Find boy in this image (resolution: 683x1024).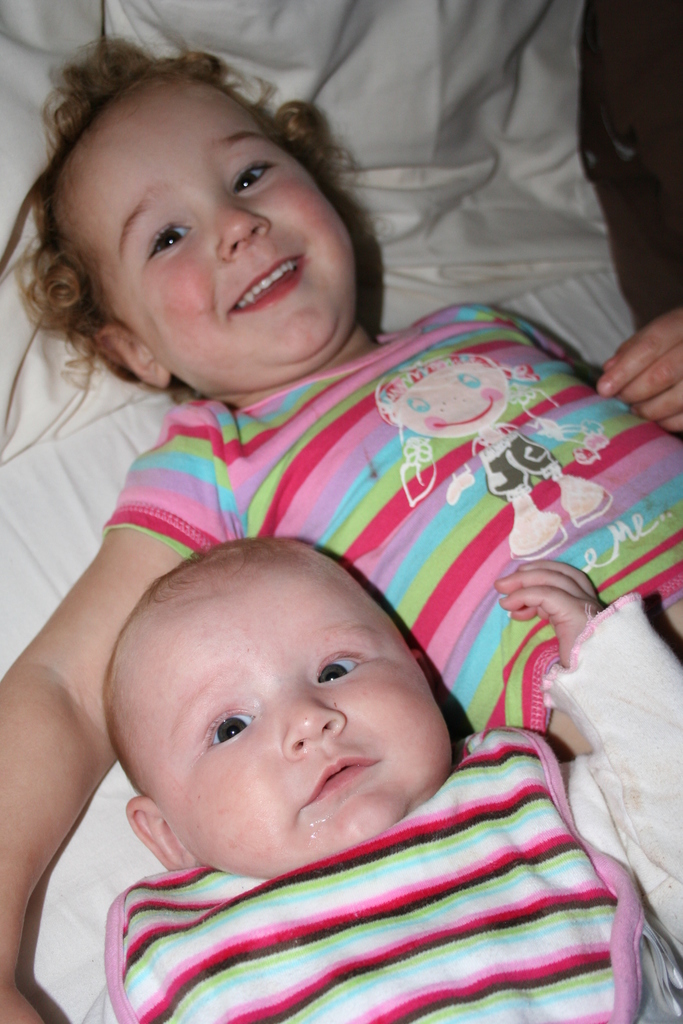
<bbox>90, 503, 682, 1023</bbox>.
